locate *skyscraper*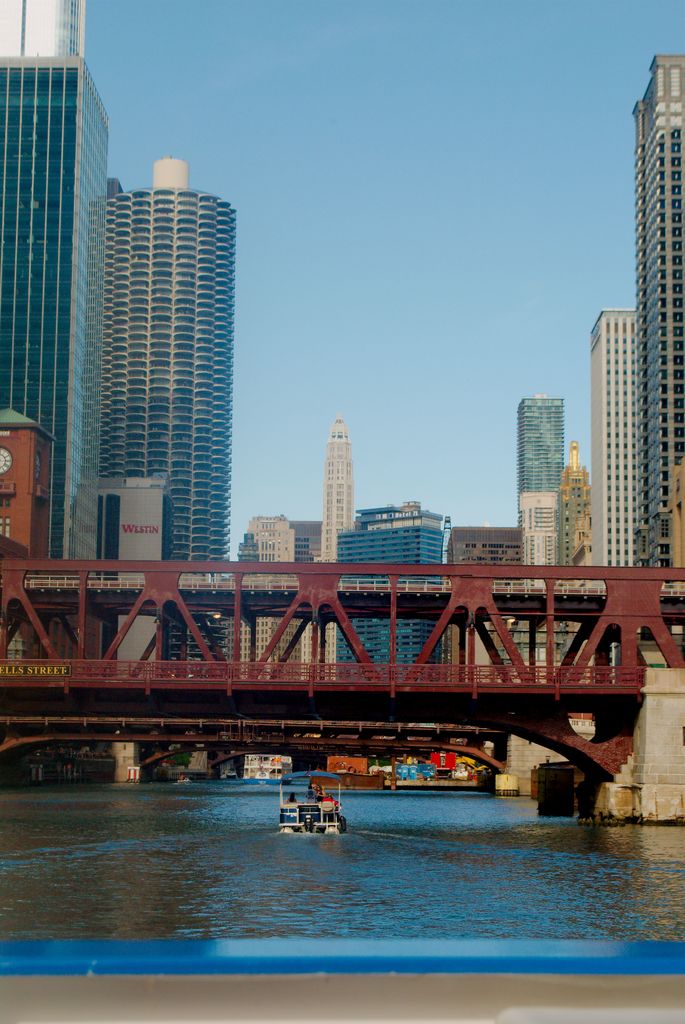
BBox(591, 311, 632, 575)
